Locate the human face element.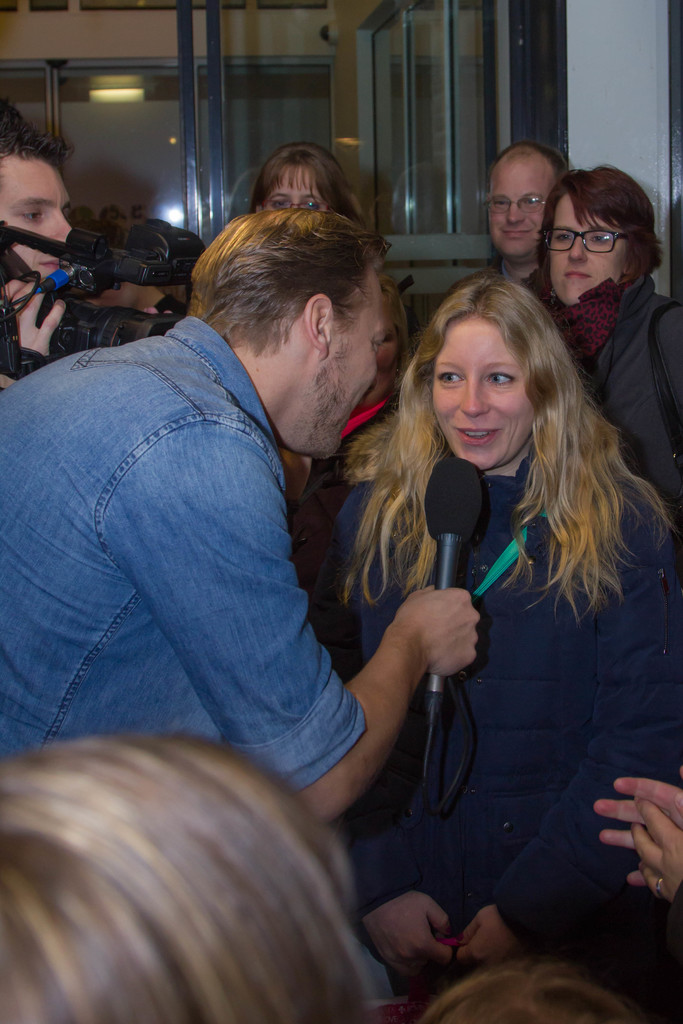
Element bbox: 0/160/82/289.
